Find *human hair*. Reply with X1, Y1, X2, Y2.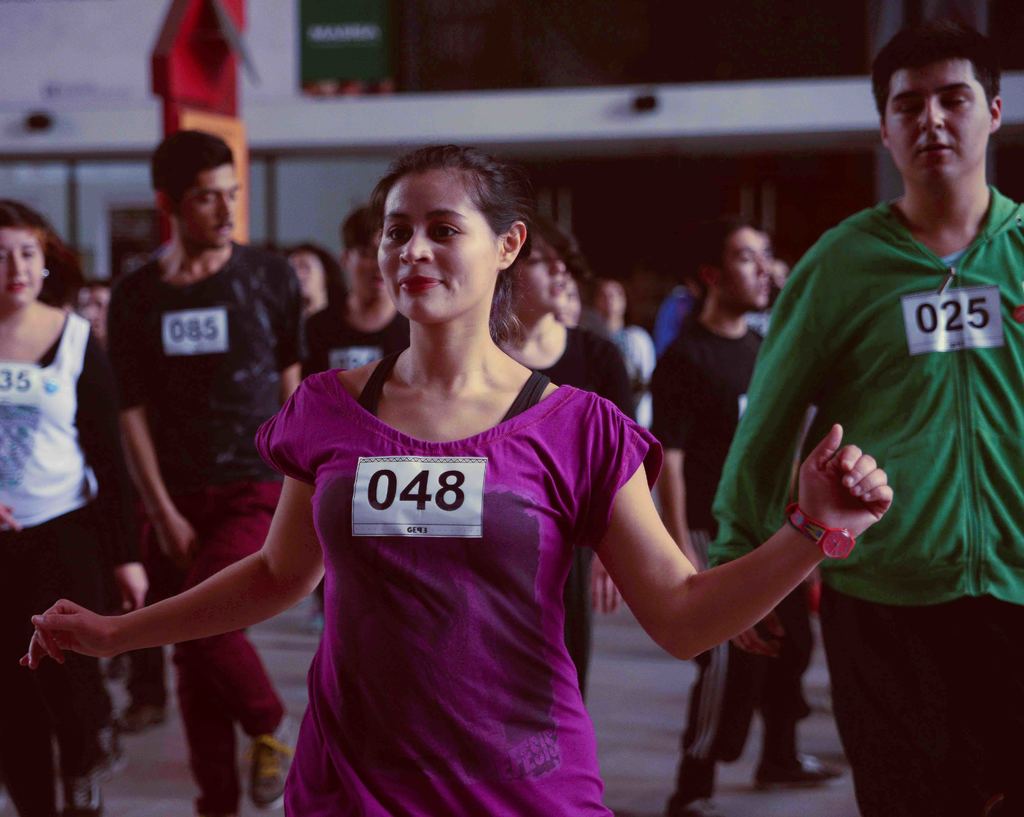
0, 195, 88, 311.
